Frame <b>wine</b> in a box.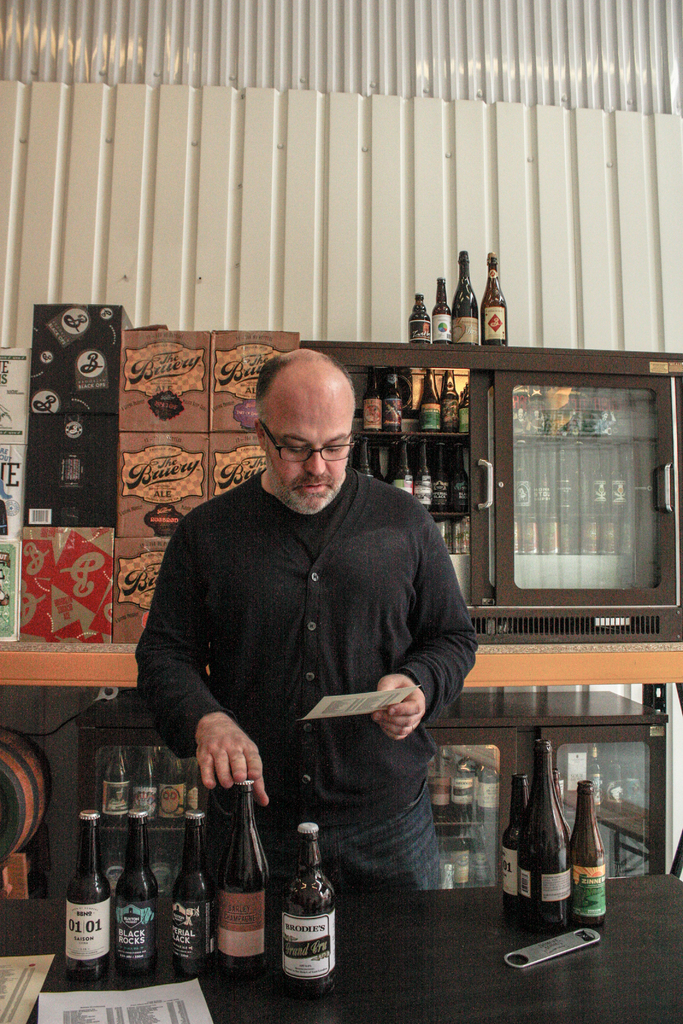
<region>52, 805, 108, 987</region>.
